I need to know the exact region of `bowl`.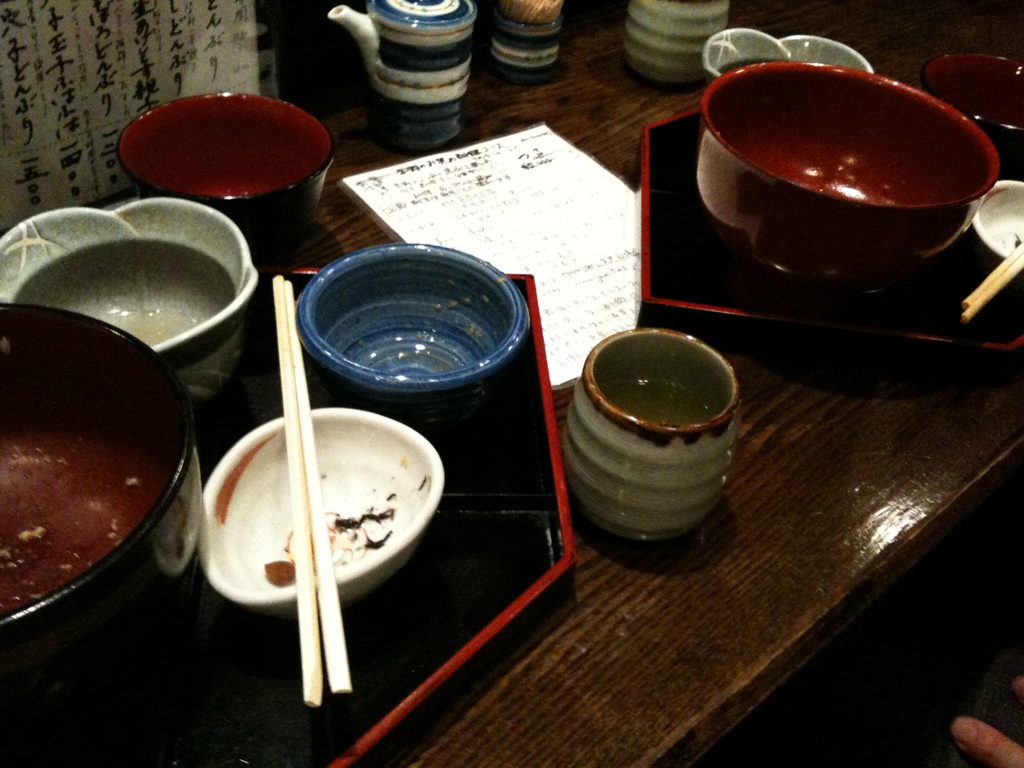
Region: bbox=(0, 301, 198, 697).
